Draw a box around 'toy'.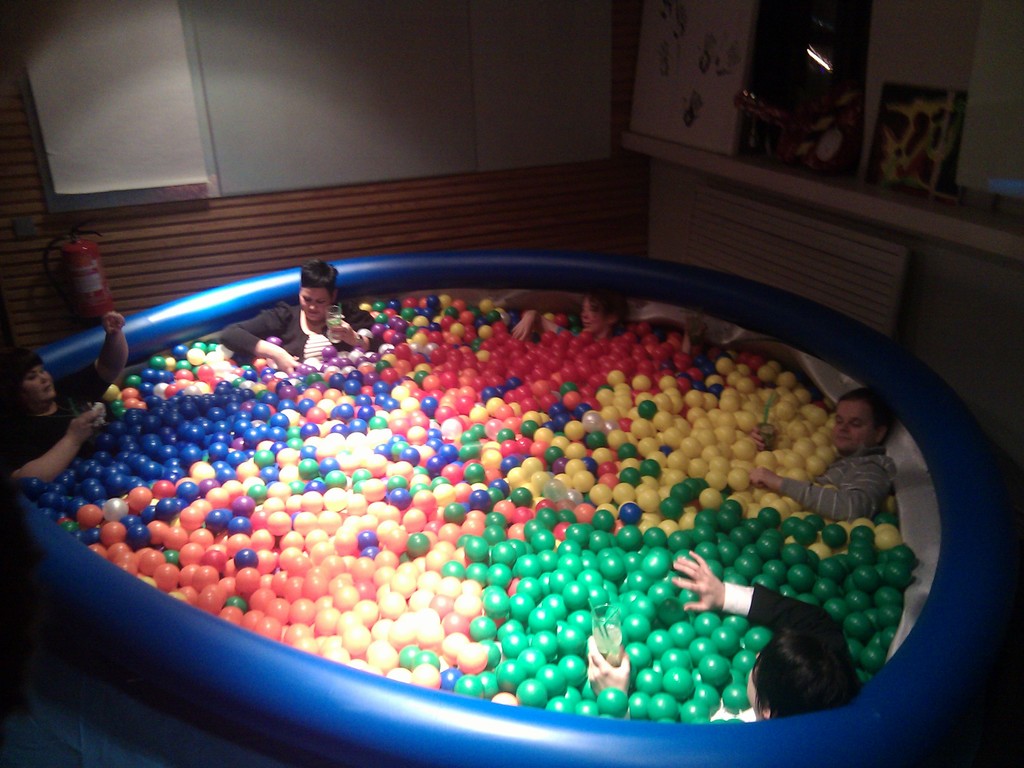
<box>587,584,608,610</box>.
